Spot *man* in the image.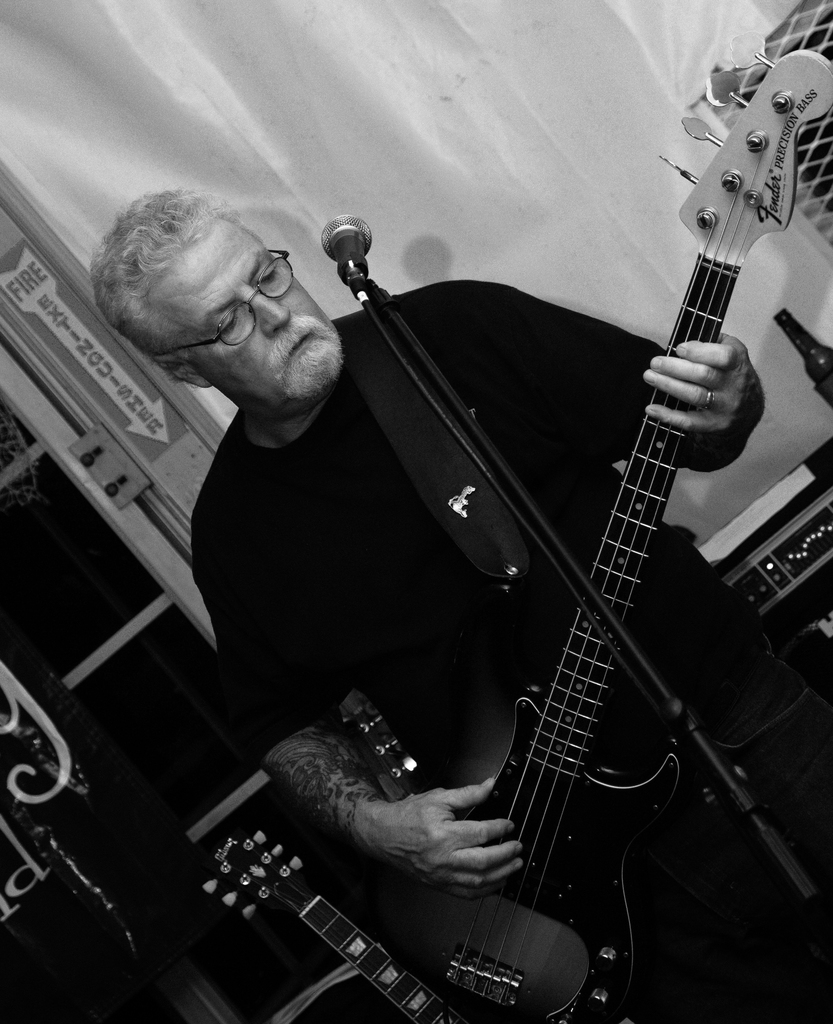
*man* found at <region>77, 169, 832, 1023</region>.
